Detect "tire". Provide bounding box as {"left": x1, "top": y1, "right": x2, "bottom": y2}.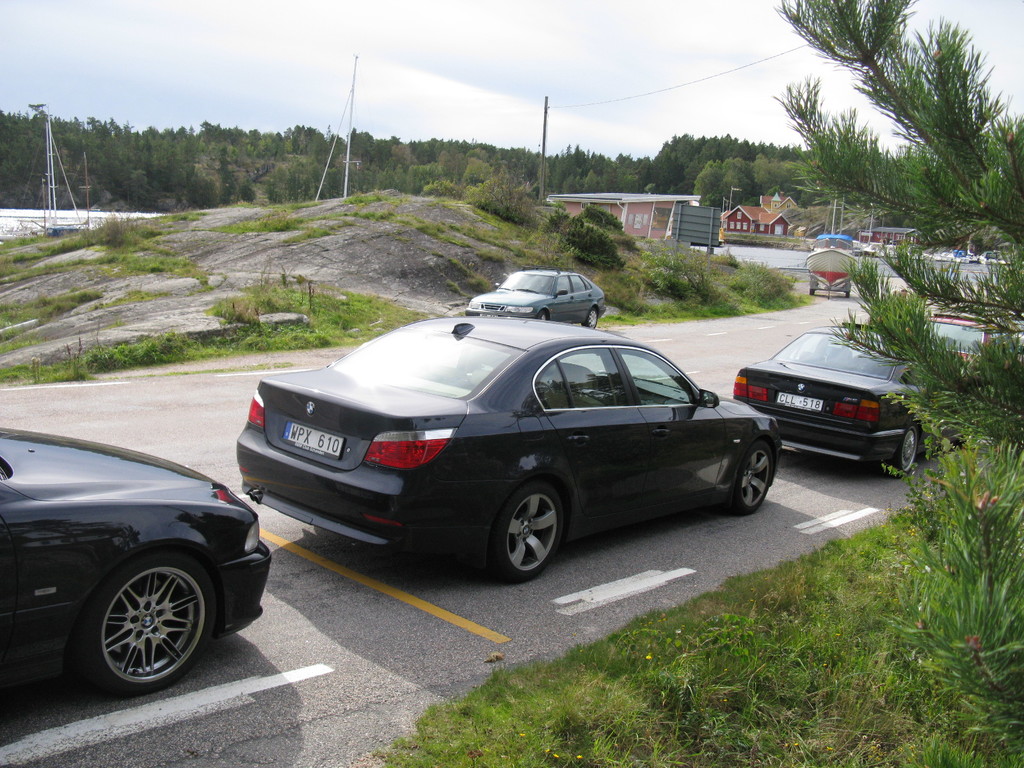
{"left": 492, "top": 482, "right": 565, "bottom": 582}.
